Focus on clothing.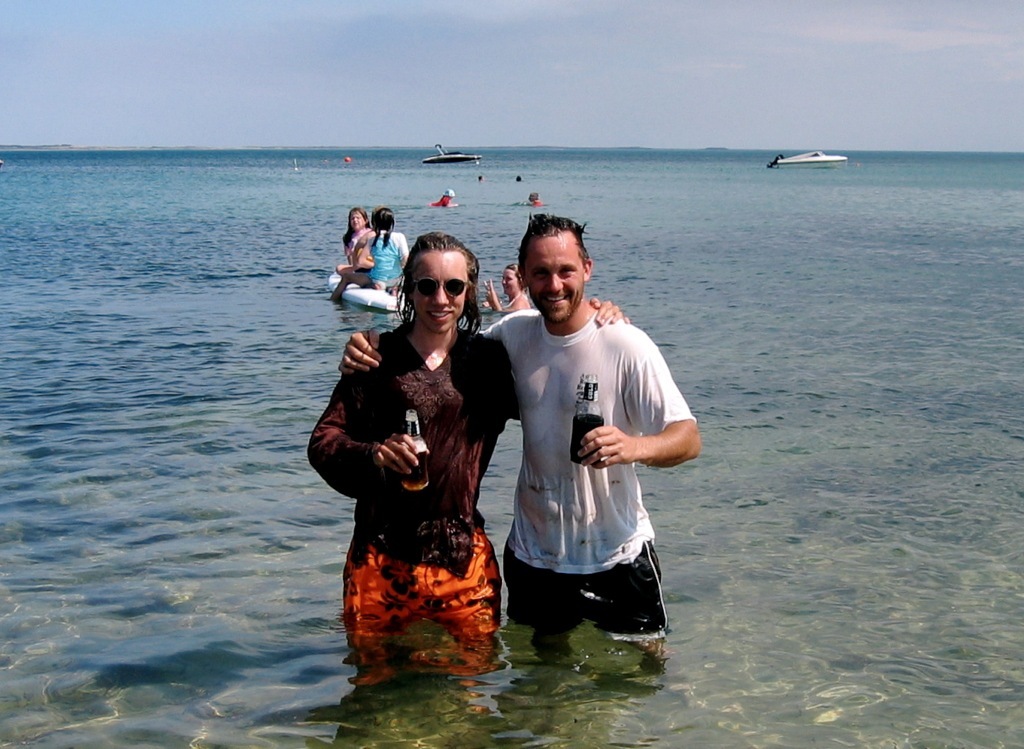
Focused at bbox=(434, 194, 450, 202).
